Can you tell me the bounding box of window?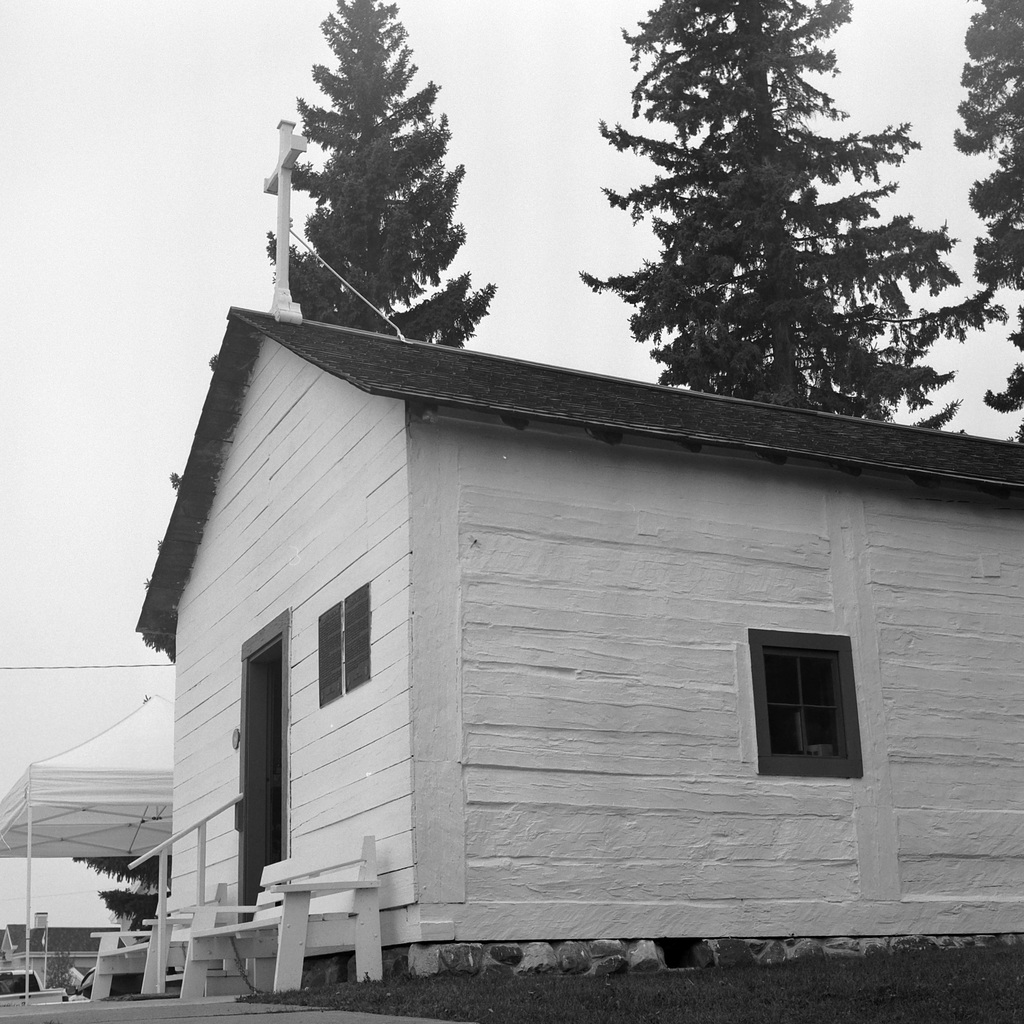
crop(316, 577, 374, 692).
